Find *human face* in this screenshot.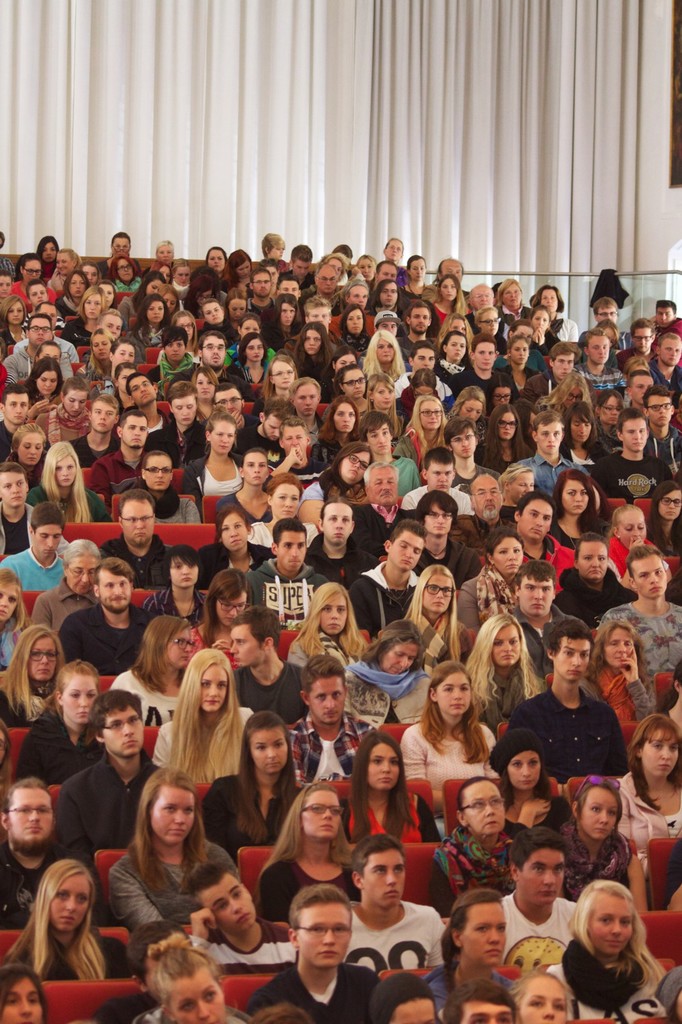
The bounding box for *human face* is locate(8, 783, 57, 842).
